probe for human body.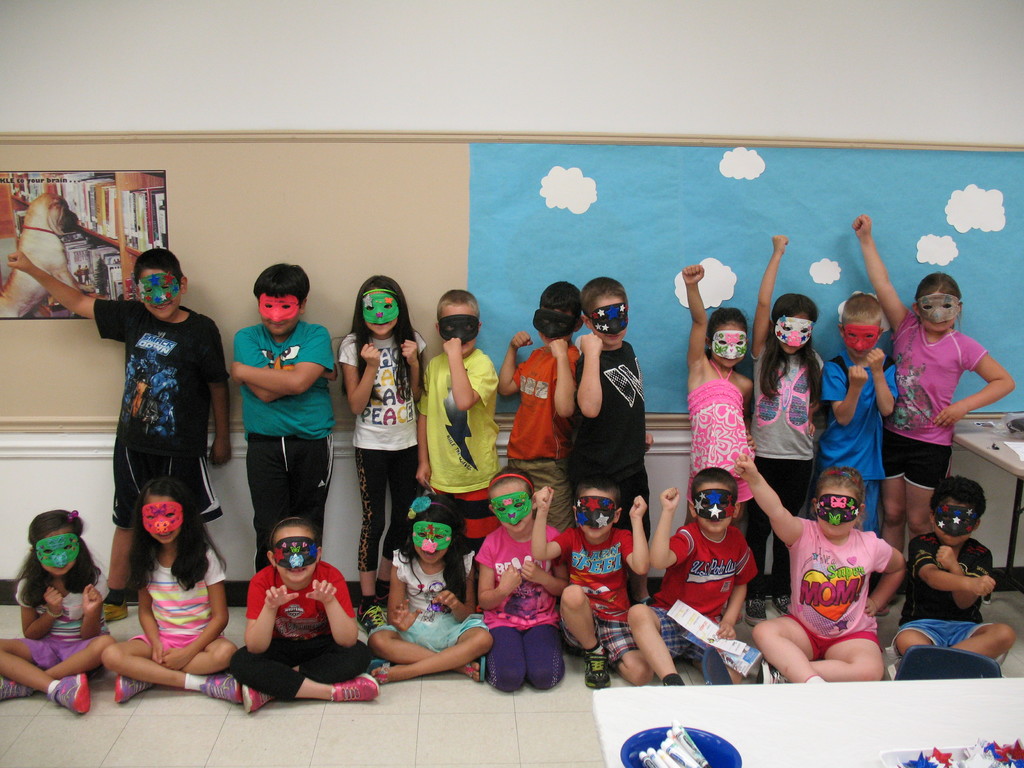
Probe result: 687,267,764,536.
